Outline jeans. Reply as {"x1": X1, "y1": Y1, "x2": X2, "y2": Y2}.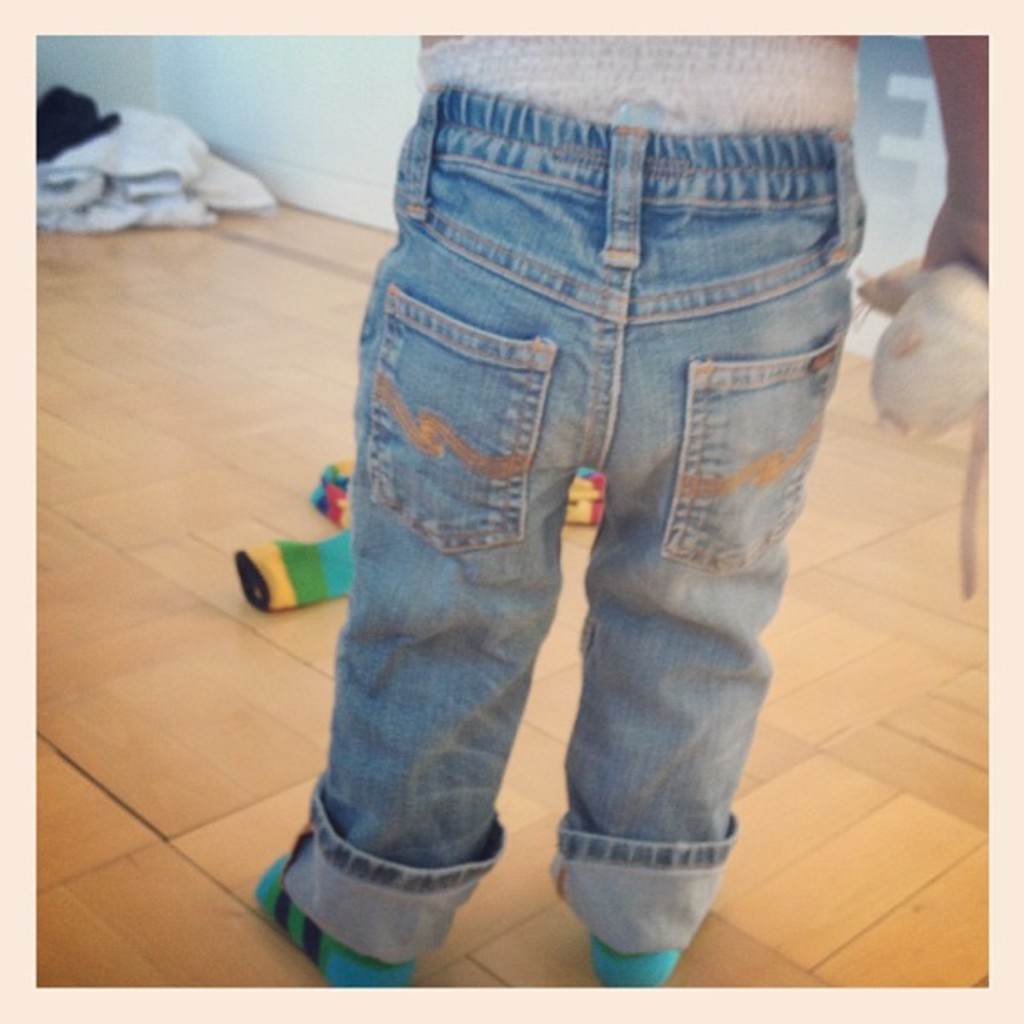
{"x1": 274, "y1": 82, "x2": 867, "y2": 965}.
